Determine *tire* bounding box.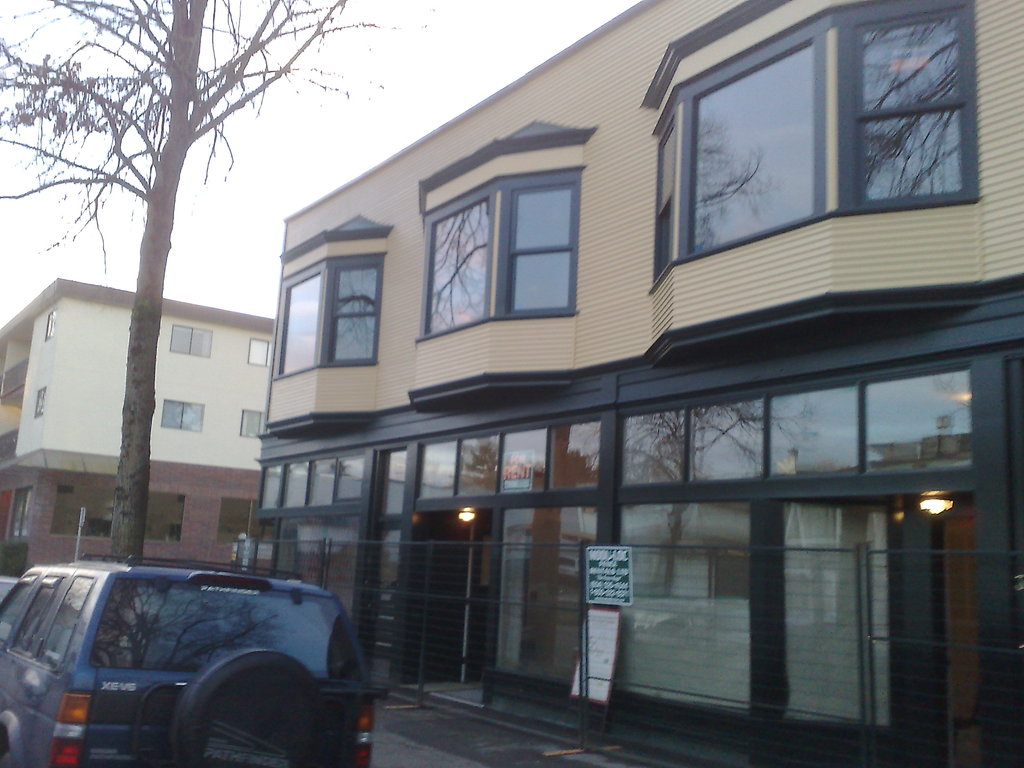
Determined: bbox(170, 646, 323, 767).
